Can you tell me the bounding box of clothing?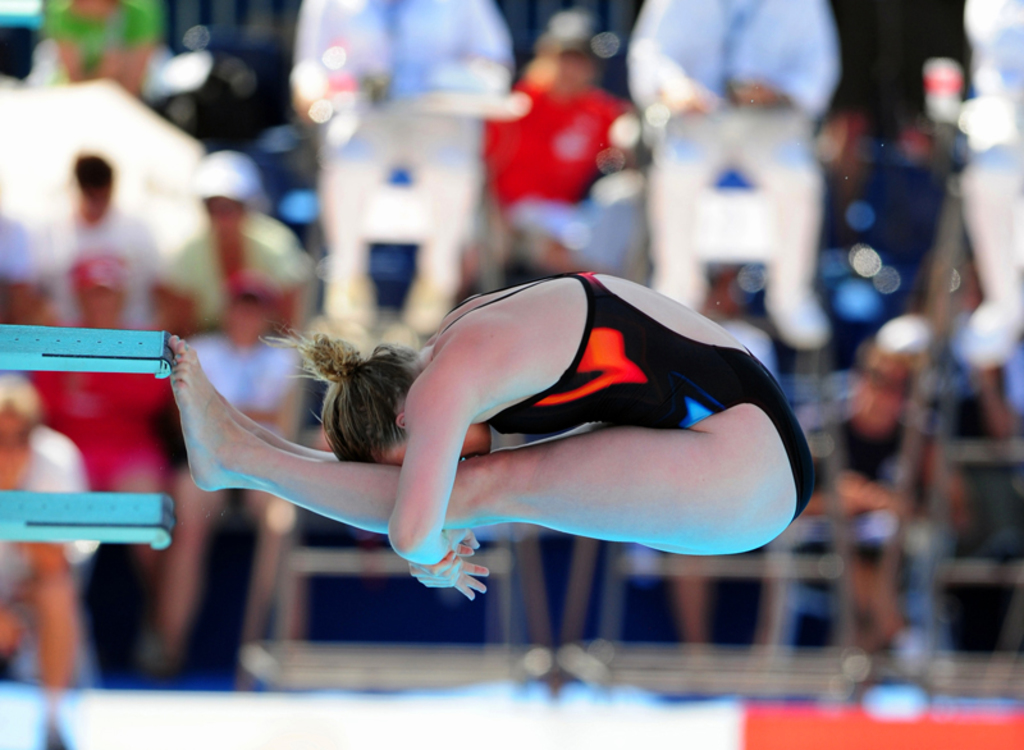
{"x1": 442, "y1": 270, "x2": 815, "y2": 521}.
